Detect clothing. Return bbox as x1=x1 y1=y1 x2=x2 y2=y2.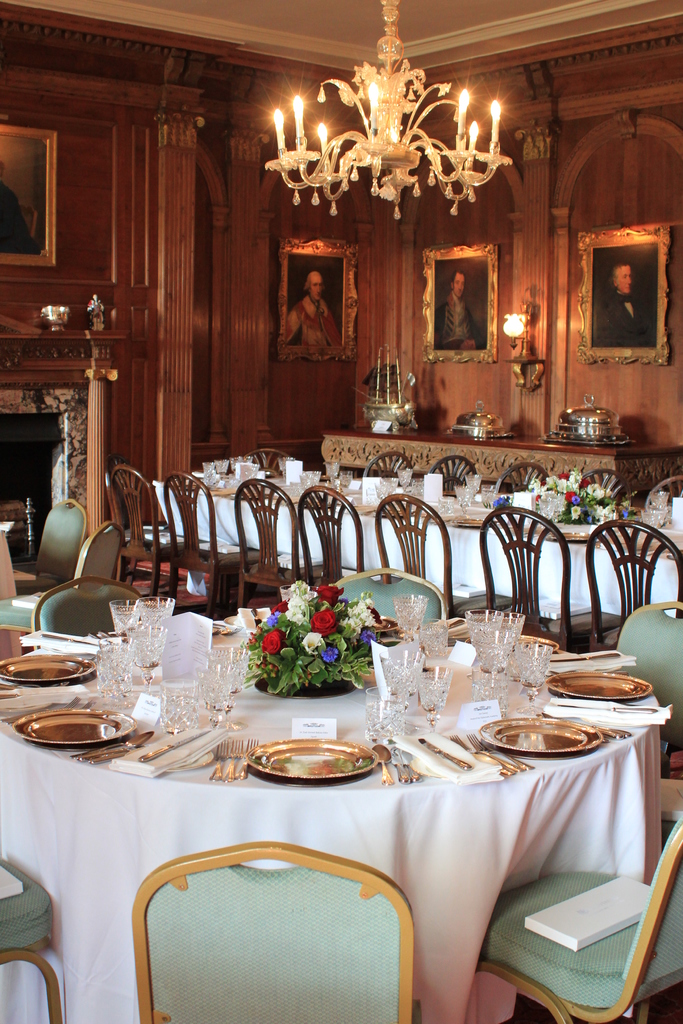
x1=436 y1=301 x2=475 y2=350.
